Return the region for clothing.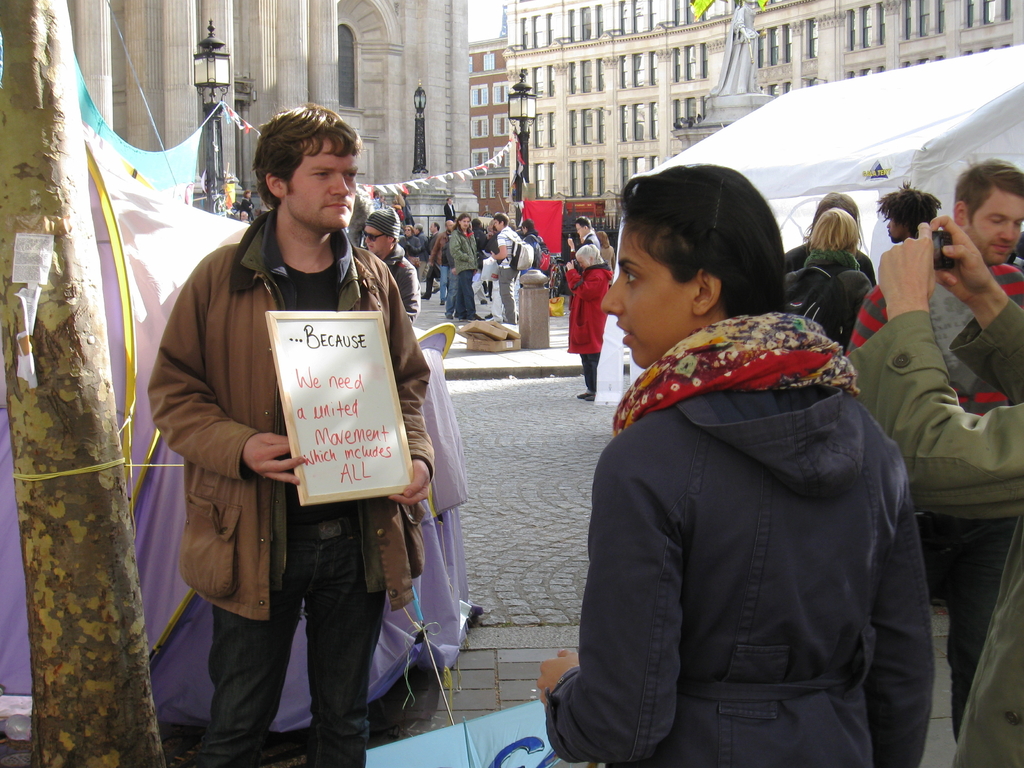
[left=784, top=241, right=872, bottom=276].
